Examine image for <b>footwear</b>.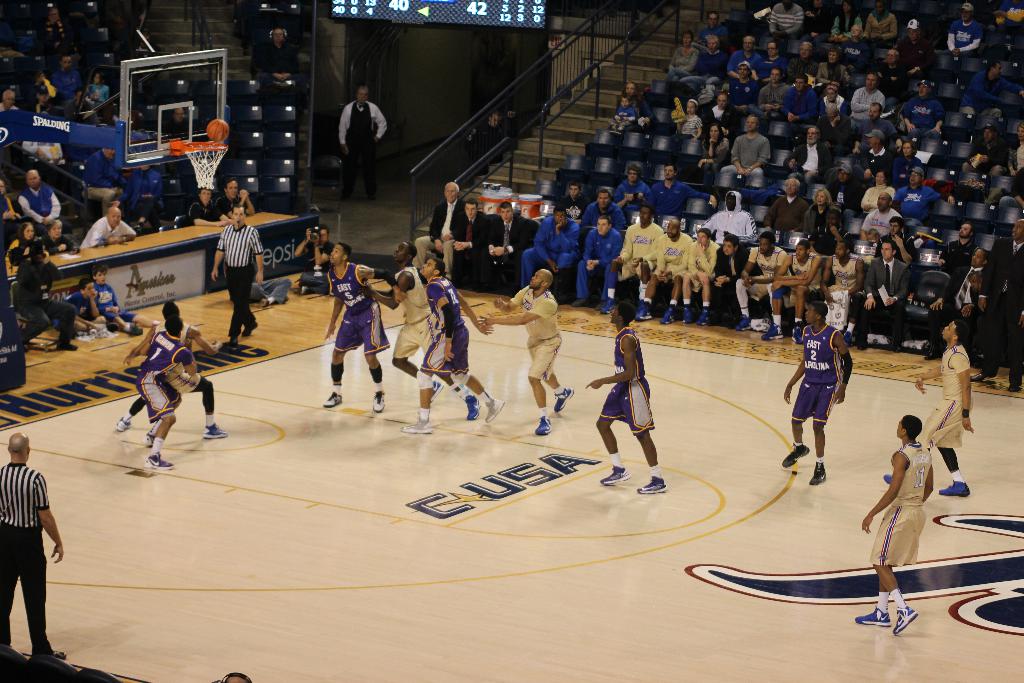
Examination result: [x1=858, y1=340, x2=867, y2=351].
